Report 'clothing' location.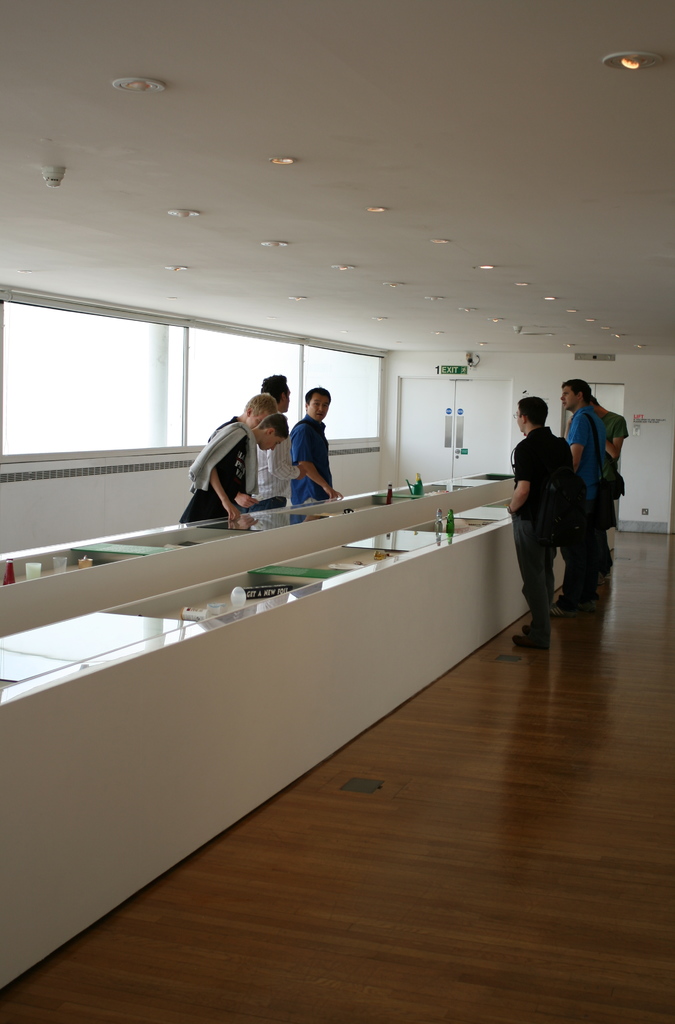
Report: (left=290, top=413, right=333, bottom=506).
